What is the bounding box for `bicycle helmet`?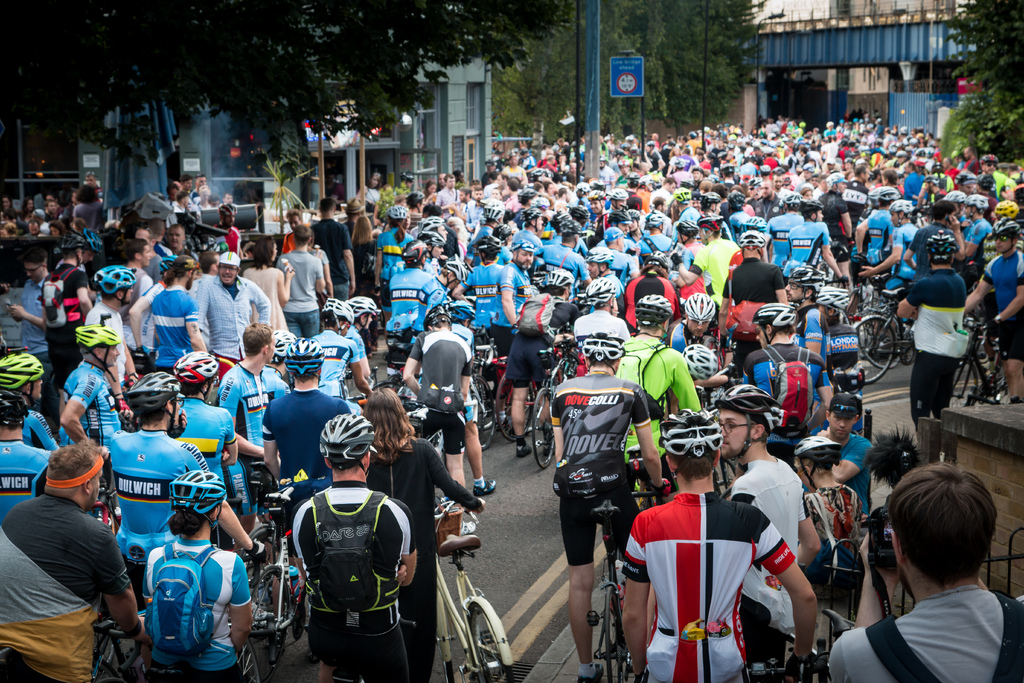
(x1=939, y1=188, x2=963, y2=201).
